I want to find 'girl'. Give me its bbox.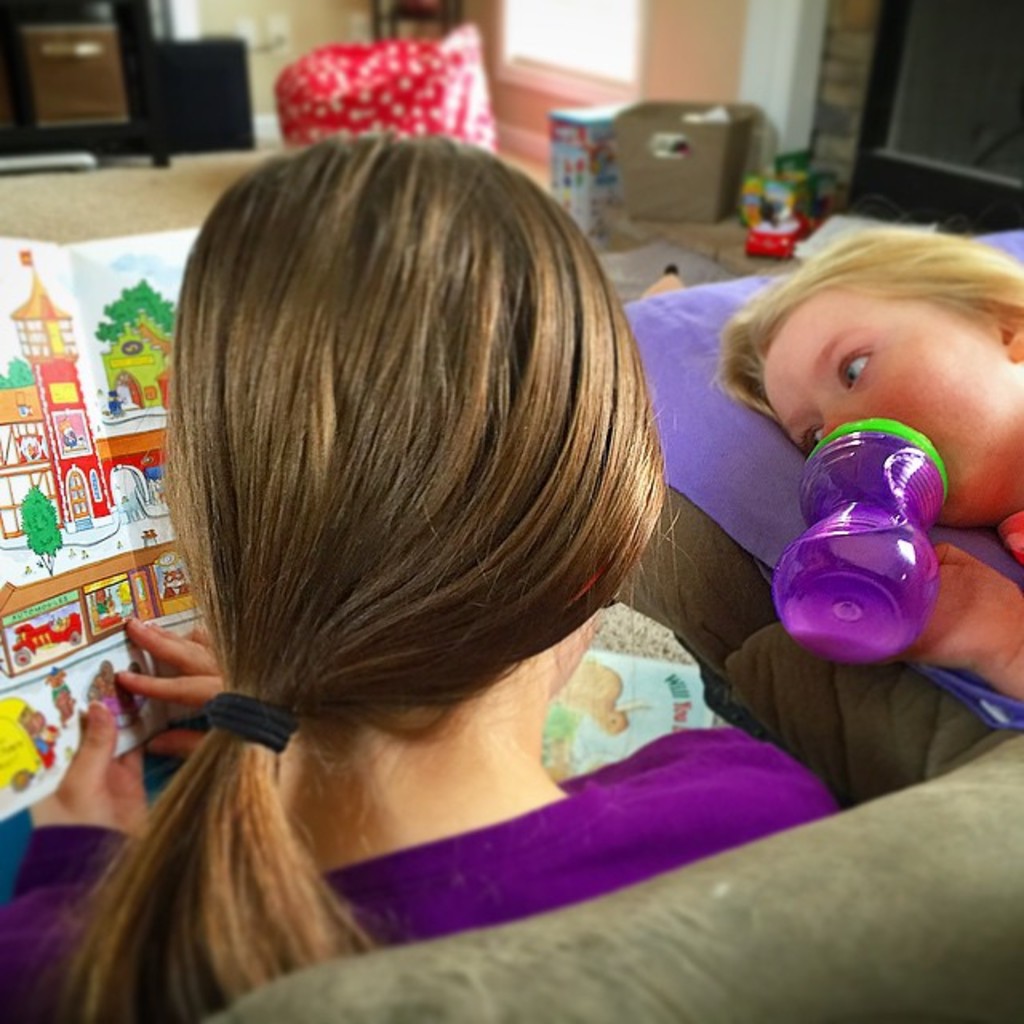
l=720, t=221, r=1022, b=704.
